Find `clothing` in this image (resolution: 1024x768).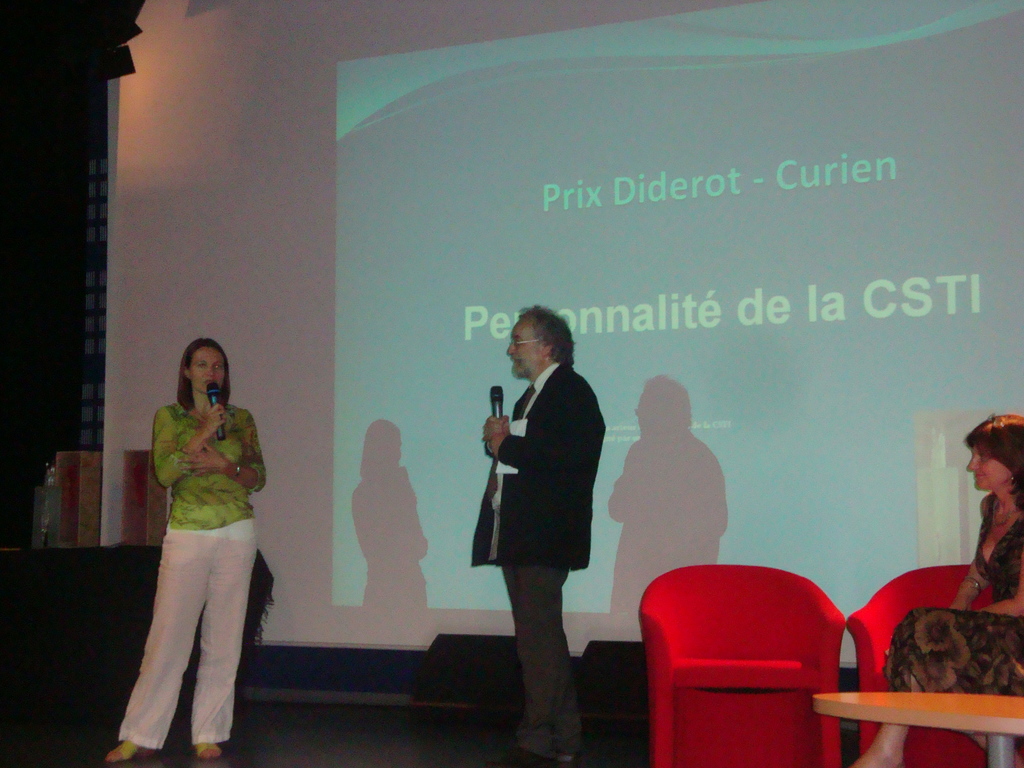
<box>150,397,269,529</box>.
